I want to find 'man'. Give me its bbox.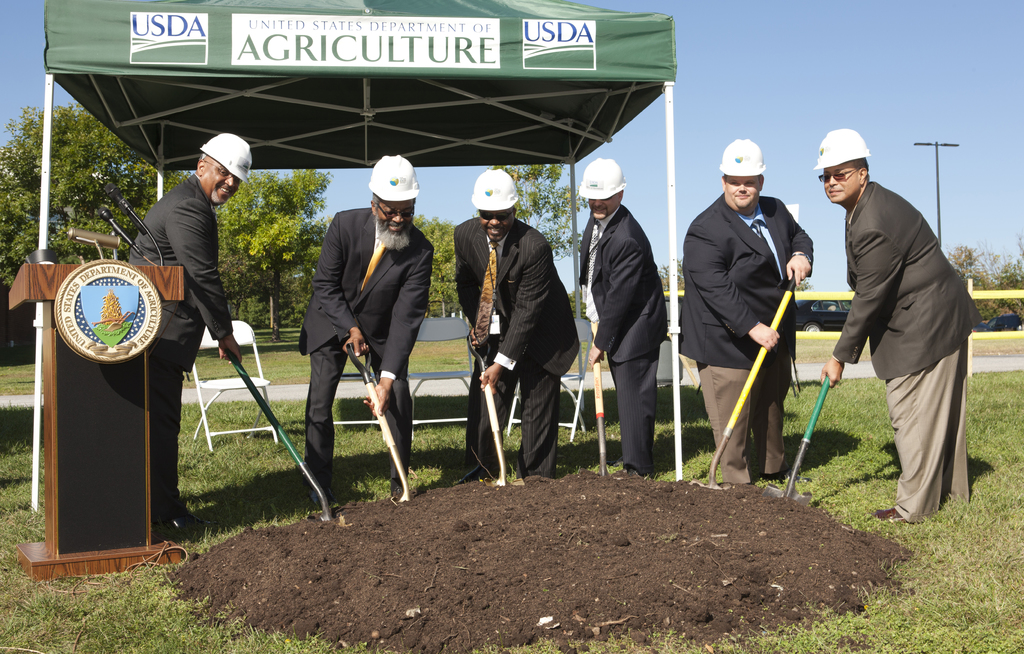
(x1=131, y1=126, x2=239, y2=537).
